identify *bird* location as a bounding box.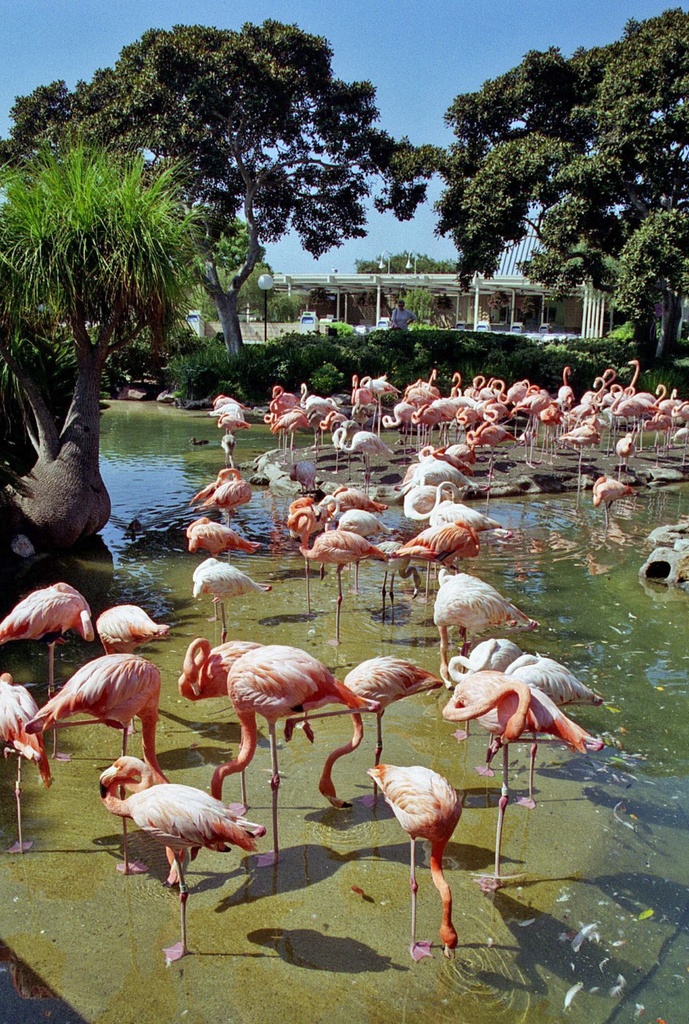
box(404, 371, 437, 415).
